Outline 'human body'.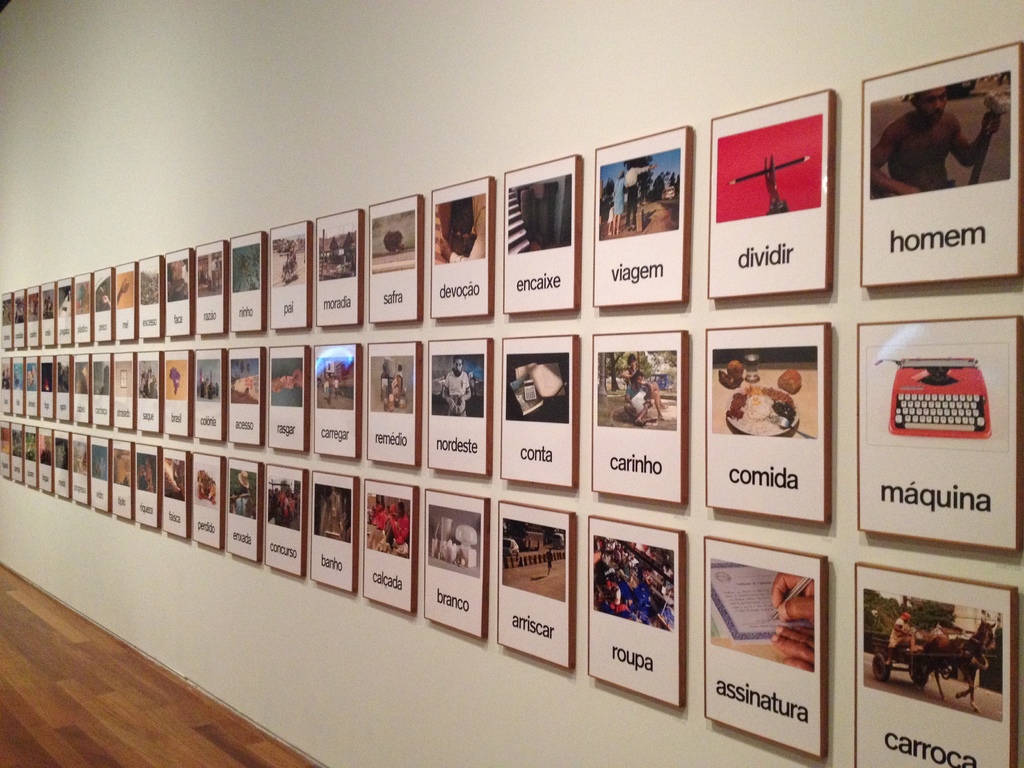
Outline: rect(363, 497, 394, 554).
